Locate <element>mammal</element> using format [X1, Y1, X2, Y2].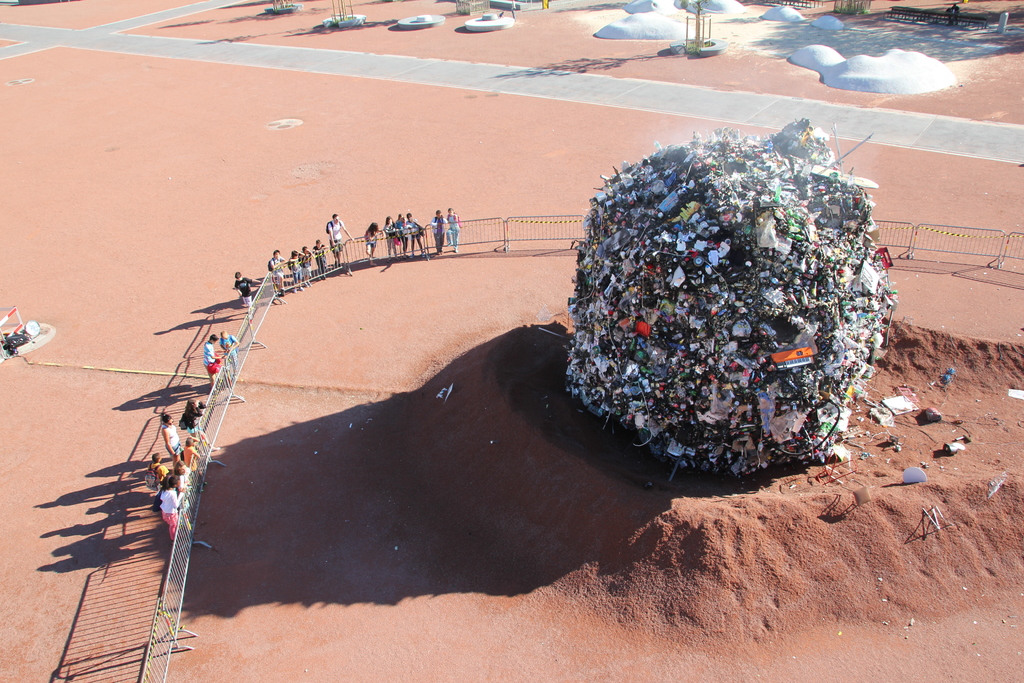
[364, 224, 383, 260].
